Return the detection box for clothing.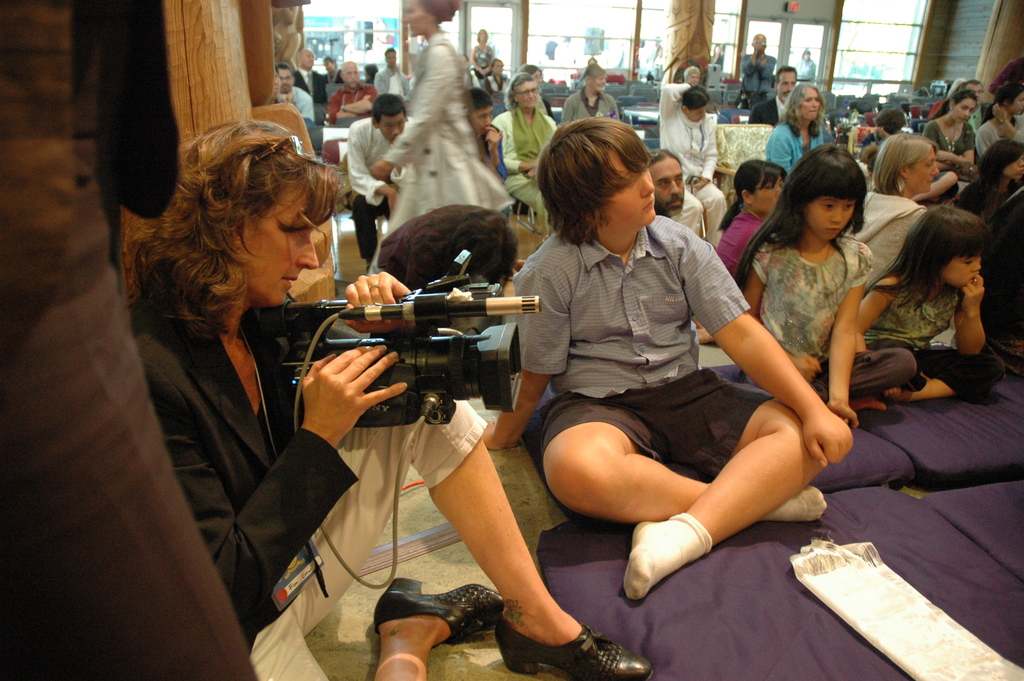
box(710, 204, 765, 280).
